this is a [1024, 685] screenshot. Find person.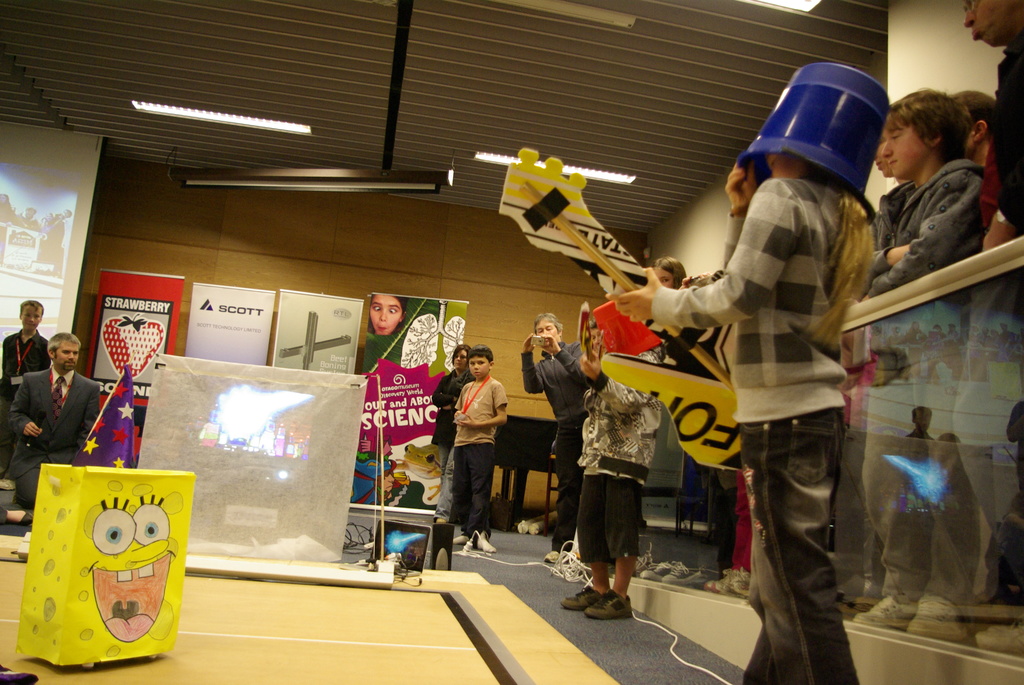
Bounding box: bbox=(957, 87, 1013, 244).
